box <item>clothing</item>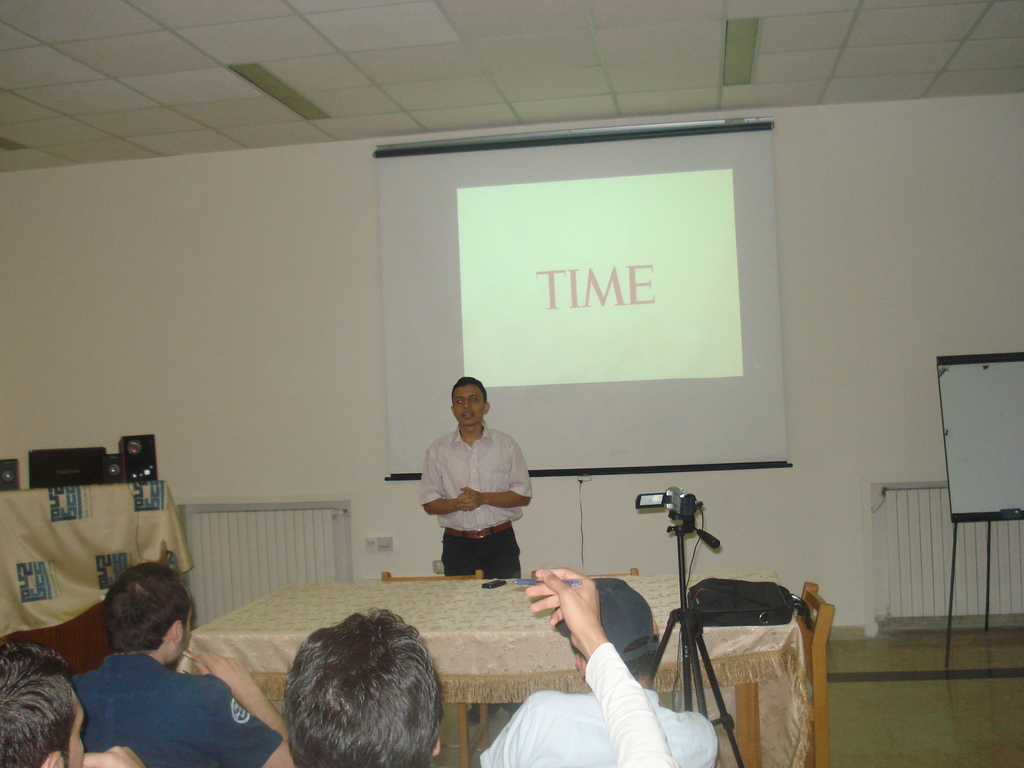
crop(477, 687, 719, 767)
